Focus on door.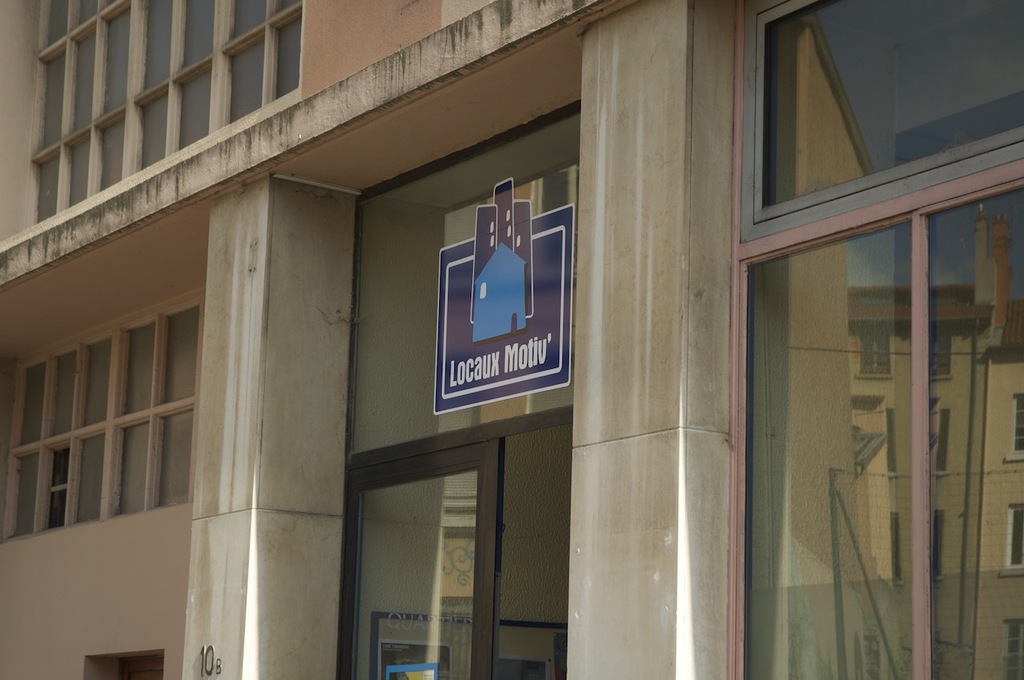
Focused at <region>314, 427, 582, 679</region>.
